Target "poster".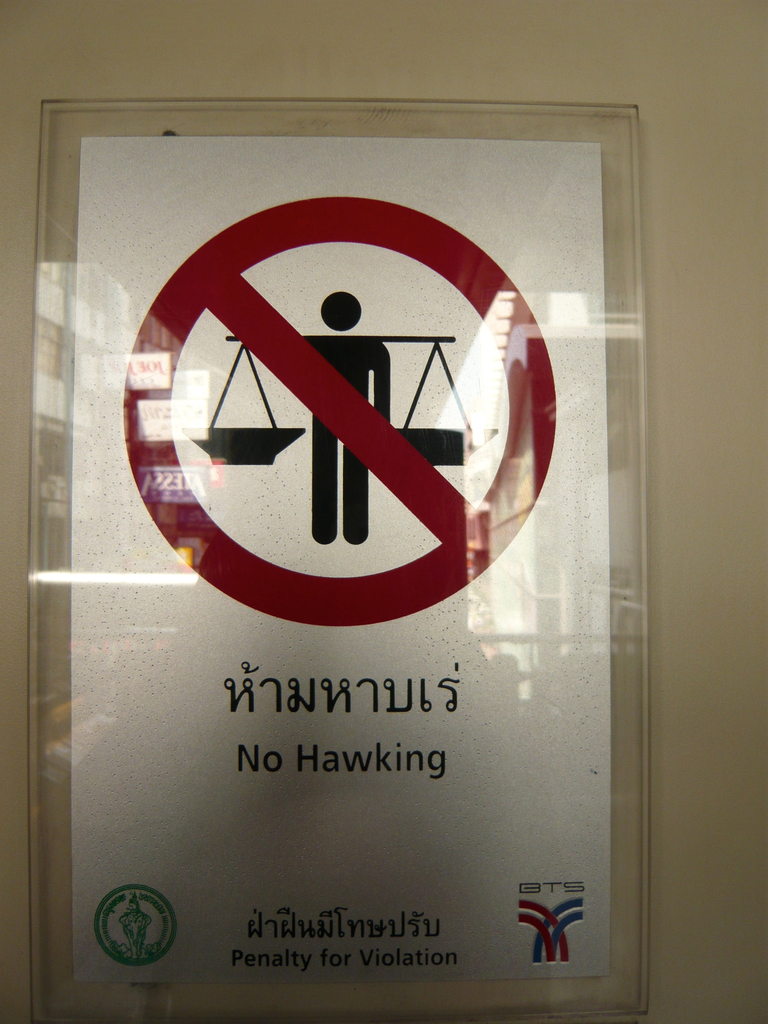
Target region: [x1=65, y1=134, x2=605, y2=972].
